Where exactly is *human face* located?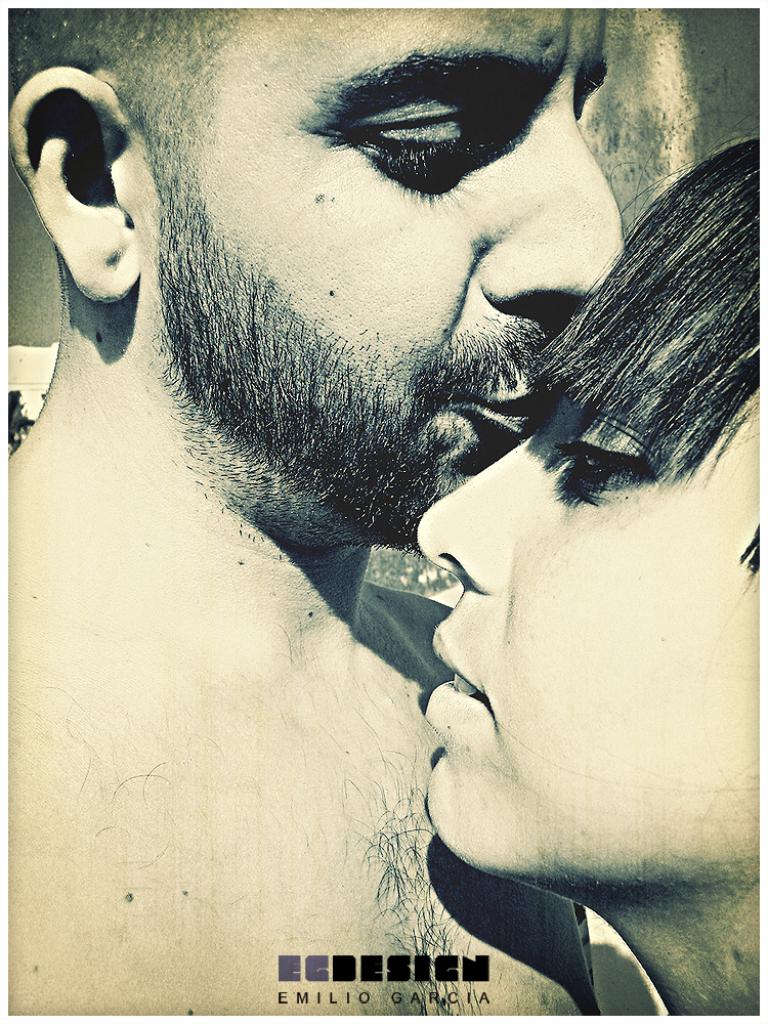
Its bounding box is Rect(416, 389, 762, 881).
